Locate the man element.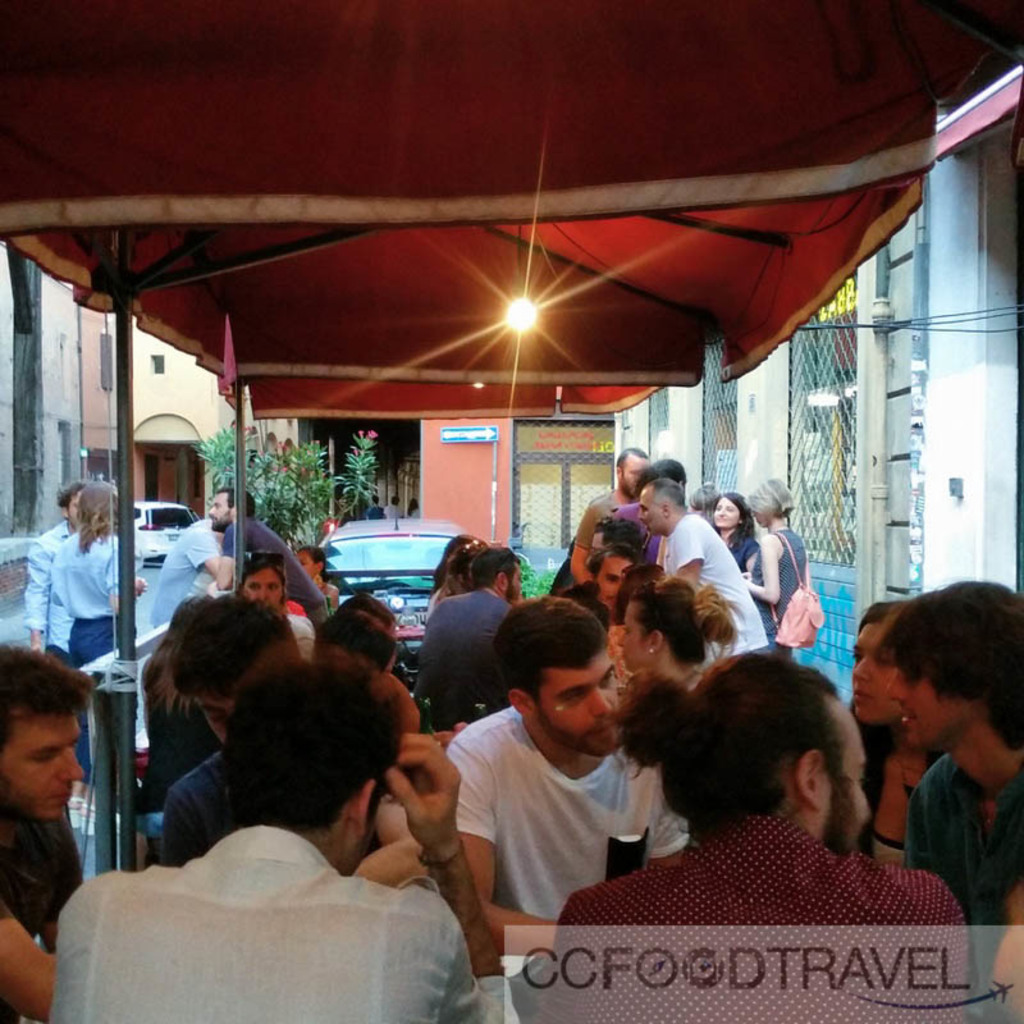
Element bbox: [539, 652, 970, 1023].
